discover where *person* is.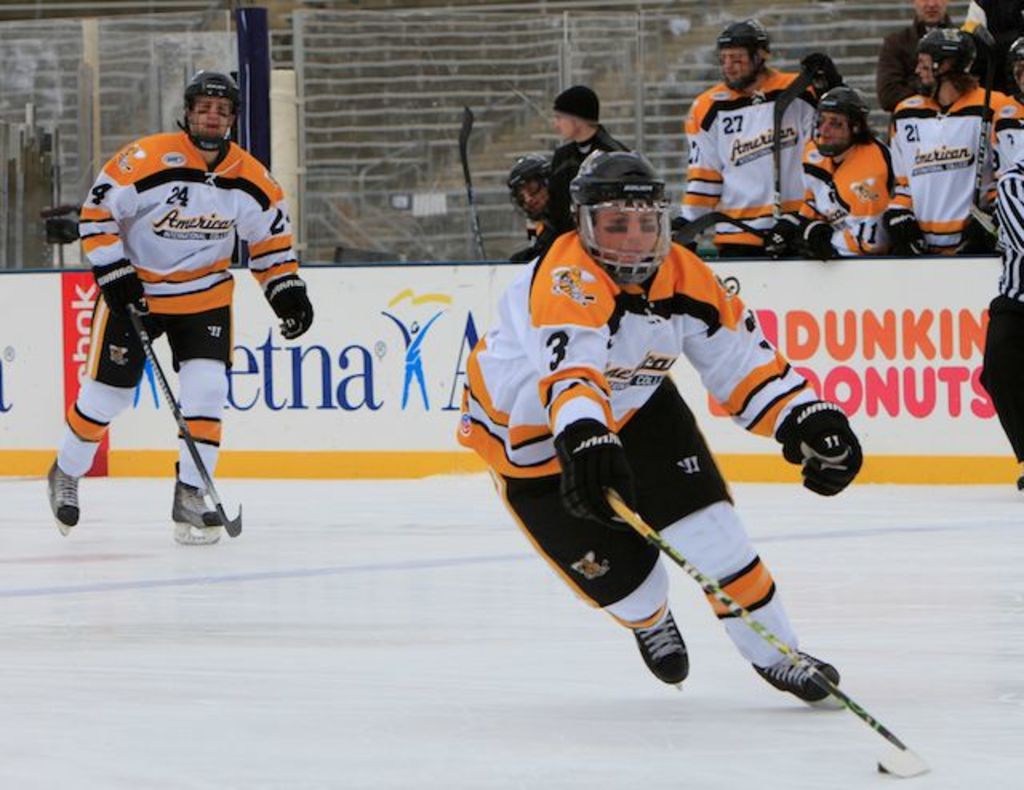
Discovered at box=[448, 144, 866, 718].
